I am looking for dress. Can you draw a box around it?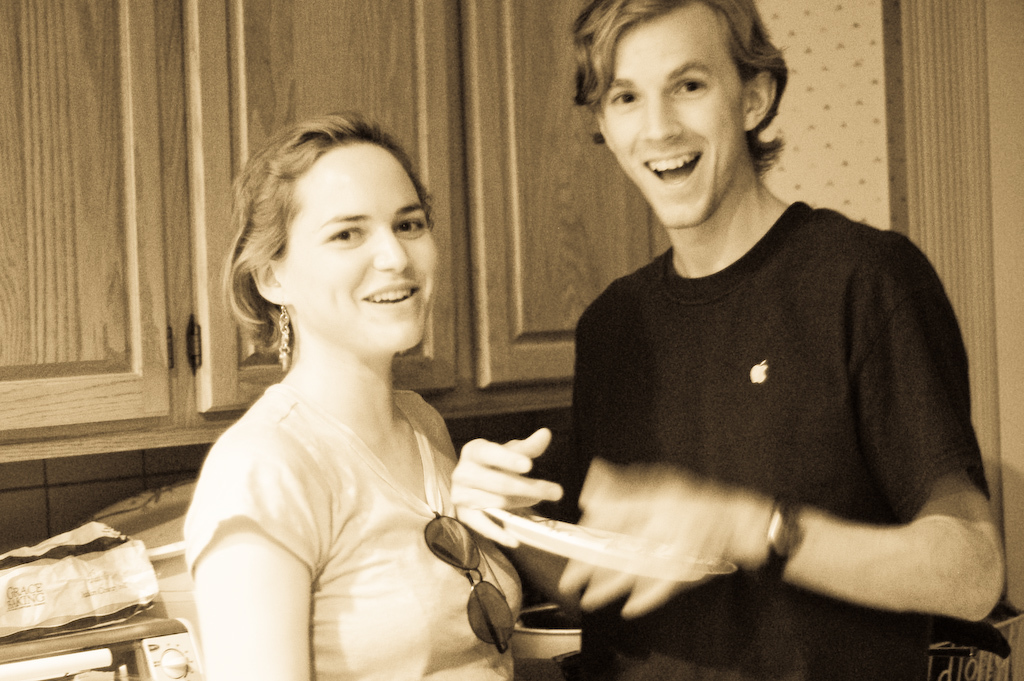
Sure, the bounding box is [x1=189, y1=254, x2=512, y2=674].
